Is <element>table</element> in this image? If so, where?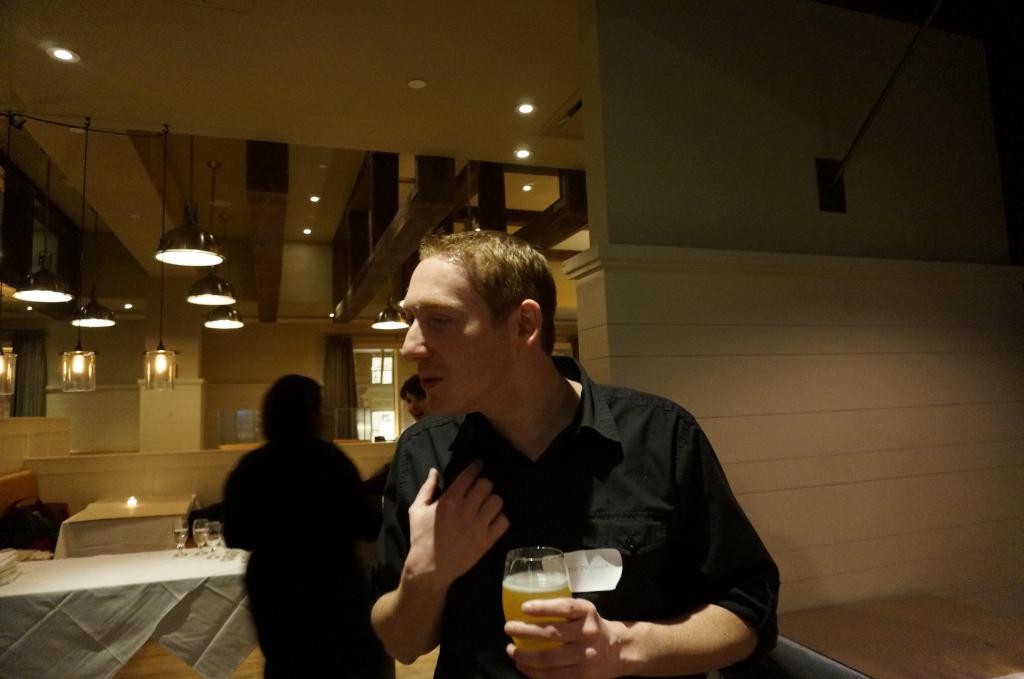
Yes, at l=0, t=552, r=253, b=678.
